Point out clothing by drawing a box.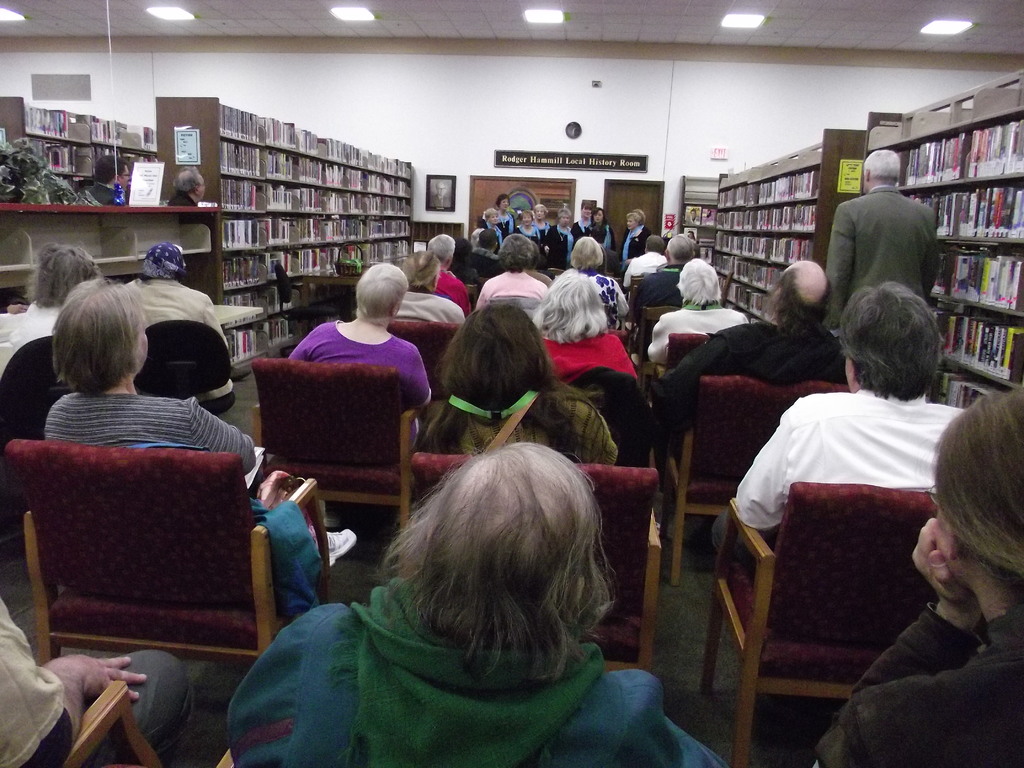
Rect(742, 361, 959, 556).
